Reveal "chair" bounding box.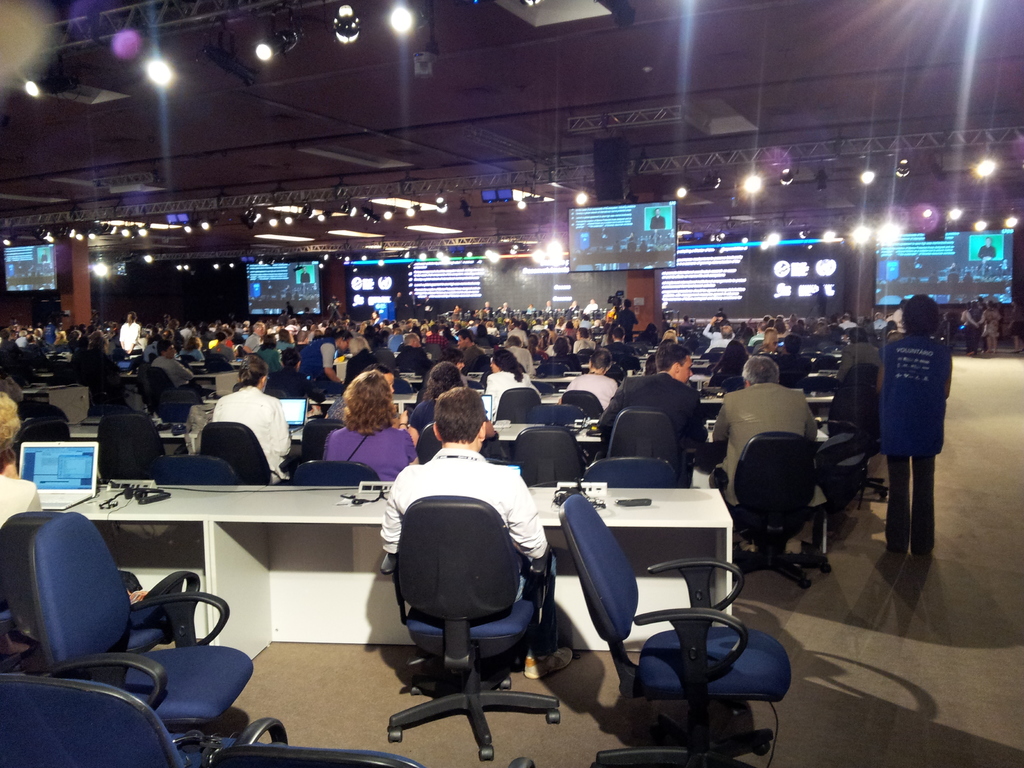
Revealed: 17, 418, 71, 450.
